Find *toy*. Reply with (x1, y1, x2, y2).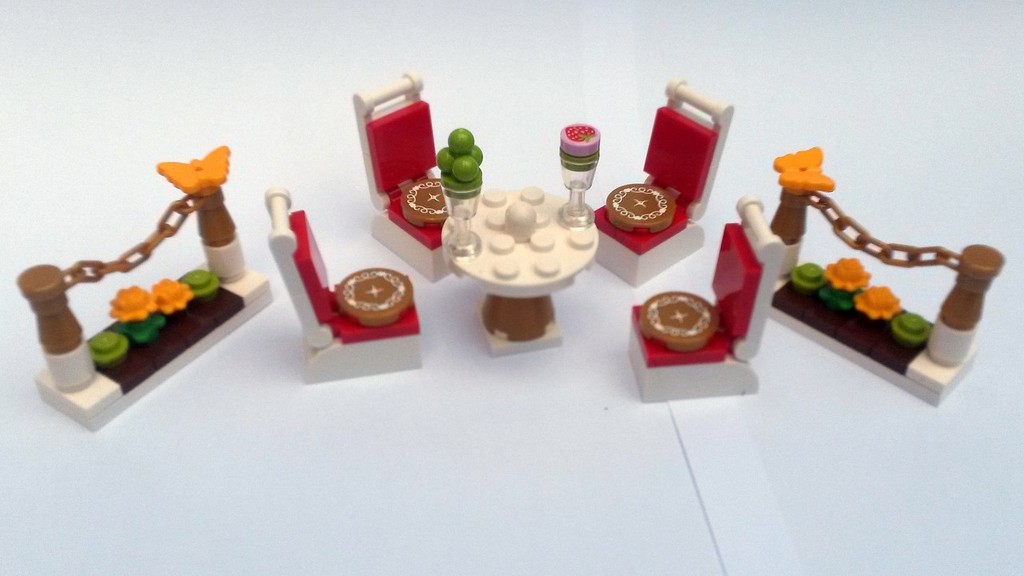
(12, 150, 276, 440).
